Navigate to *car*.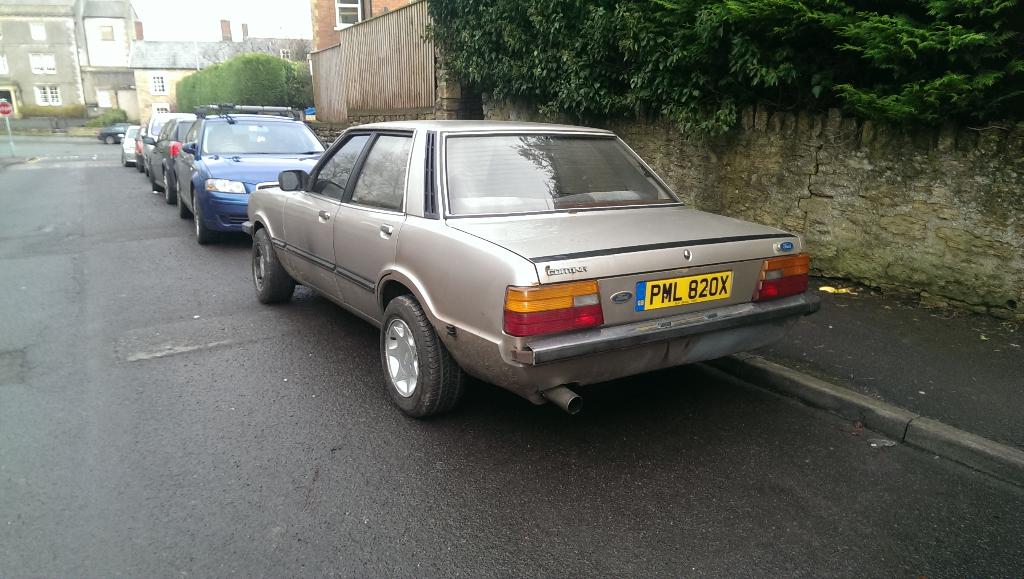
Navigation target: 242/116/829/421.
